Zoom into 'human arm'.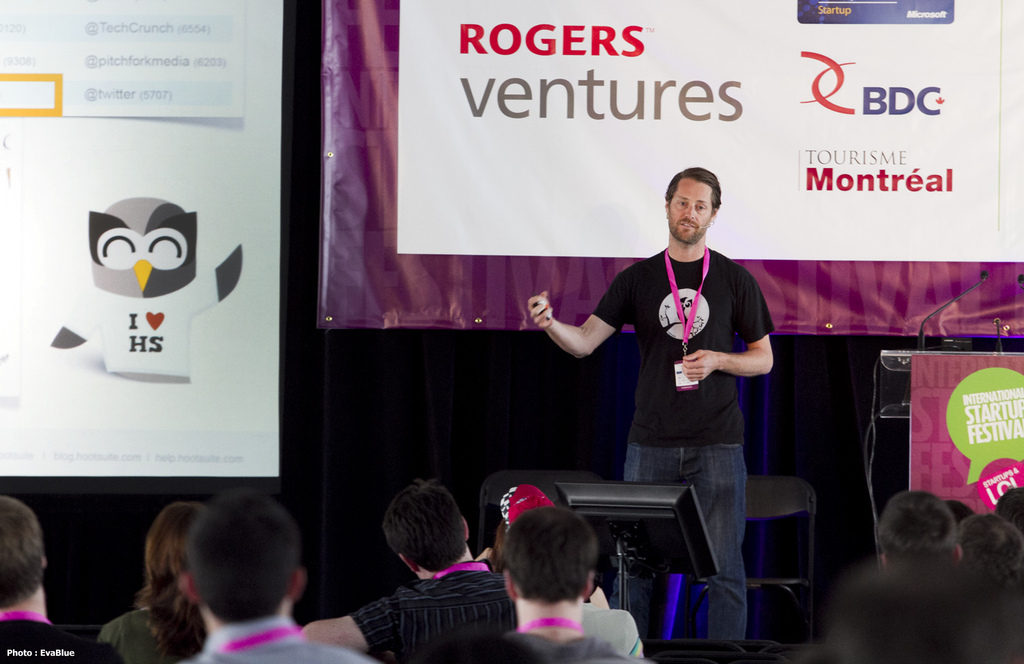
Zoom target: 304:586:388:661.
